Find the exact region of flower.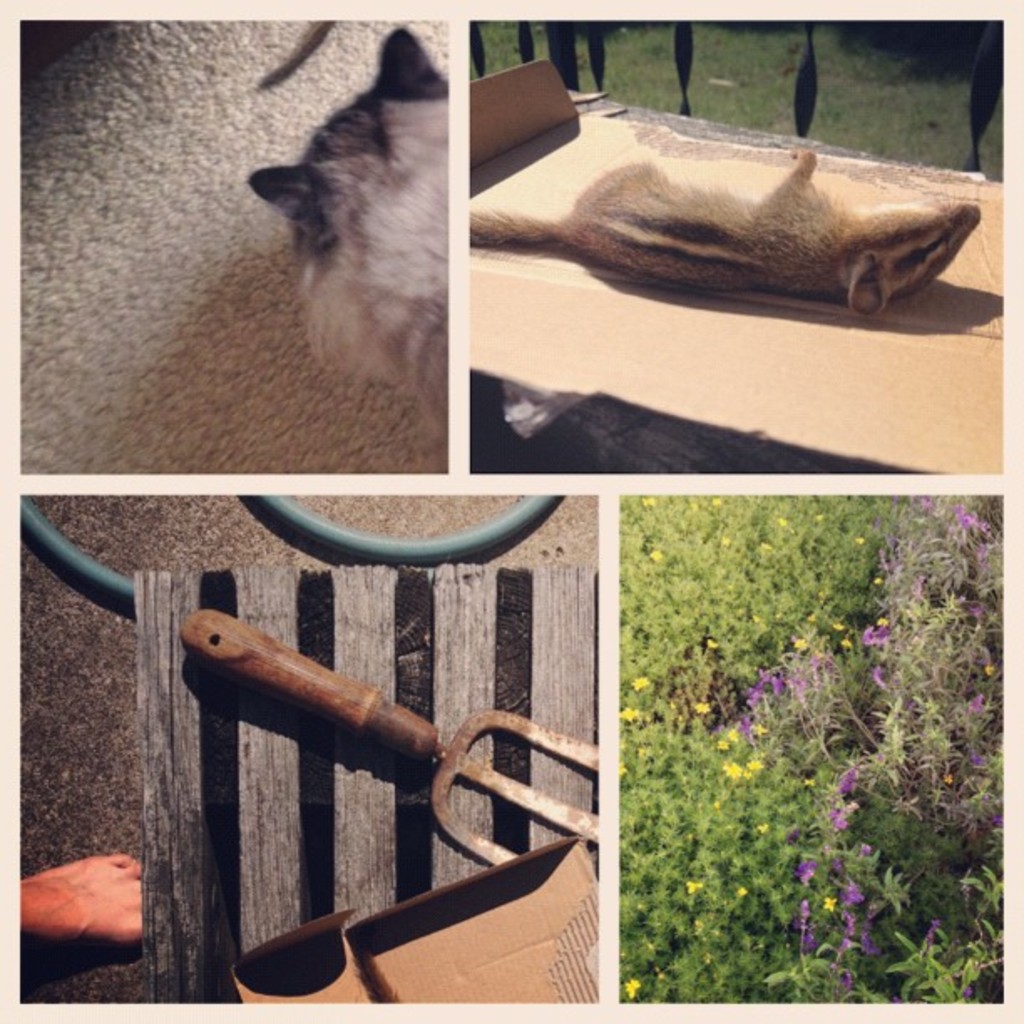
Exact region: x1=721, y1=740, x2=728, y2=750.
